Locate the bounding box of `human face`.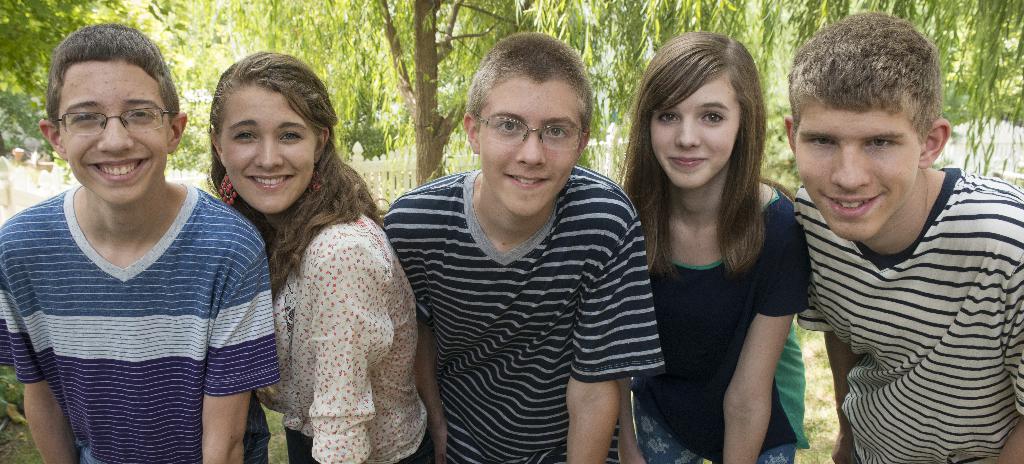
Bounding box: pyautogui.locateOnScreen(649, 76, 741, 190).
